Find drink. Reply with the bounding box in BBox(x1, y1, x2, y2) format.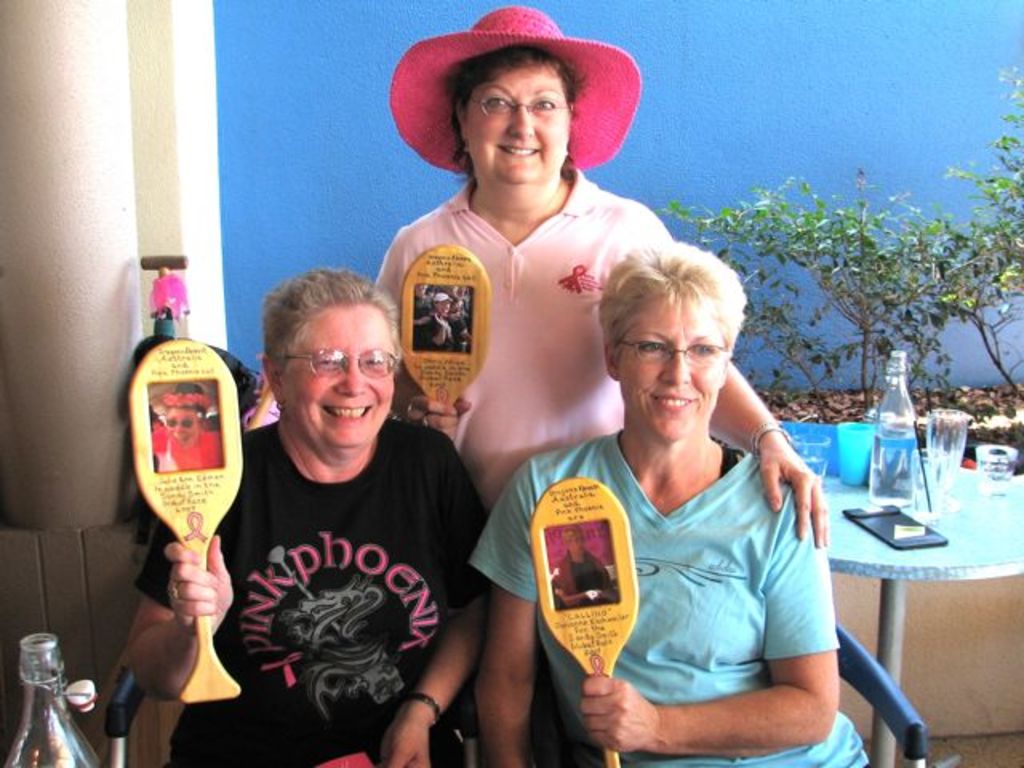
BBox(789, 432, 834, 485).
